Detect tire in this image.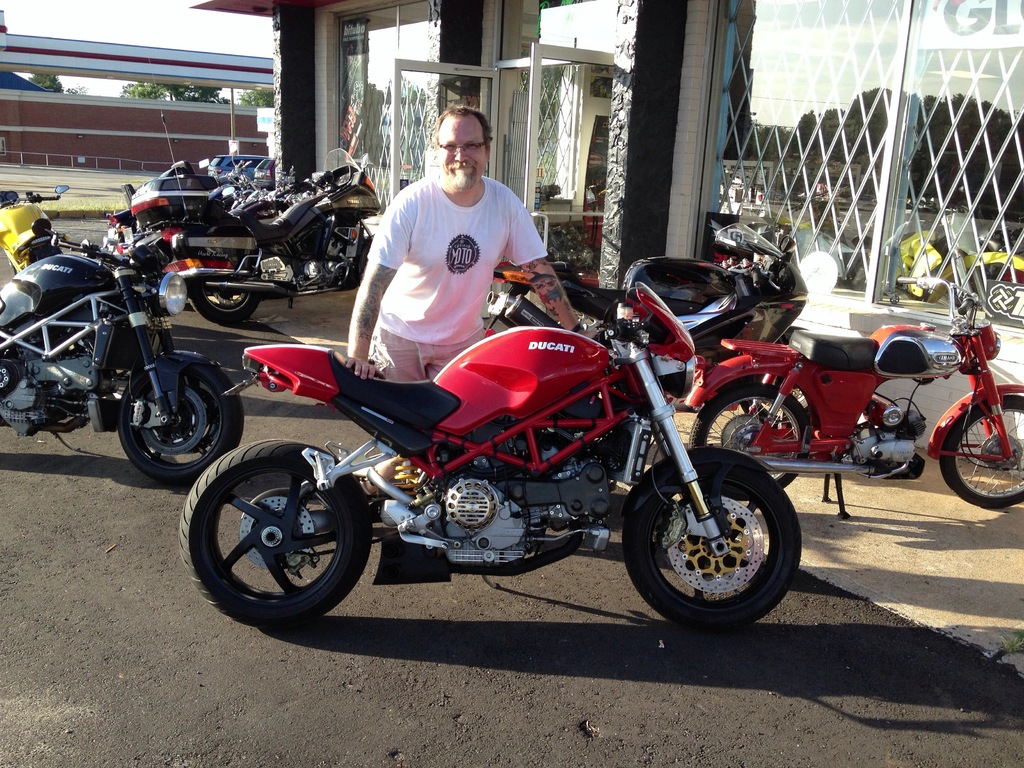
Detection: region(623, 463, 803, 635).
